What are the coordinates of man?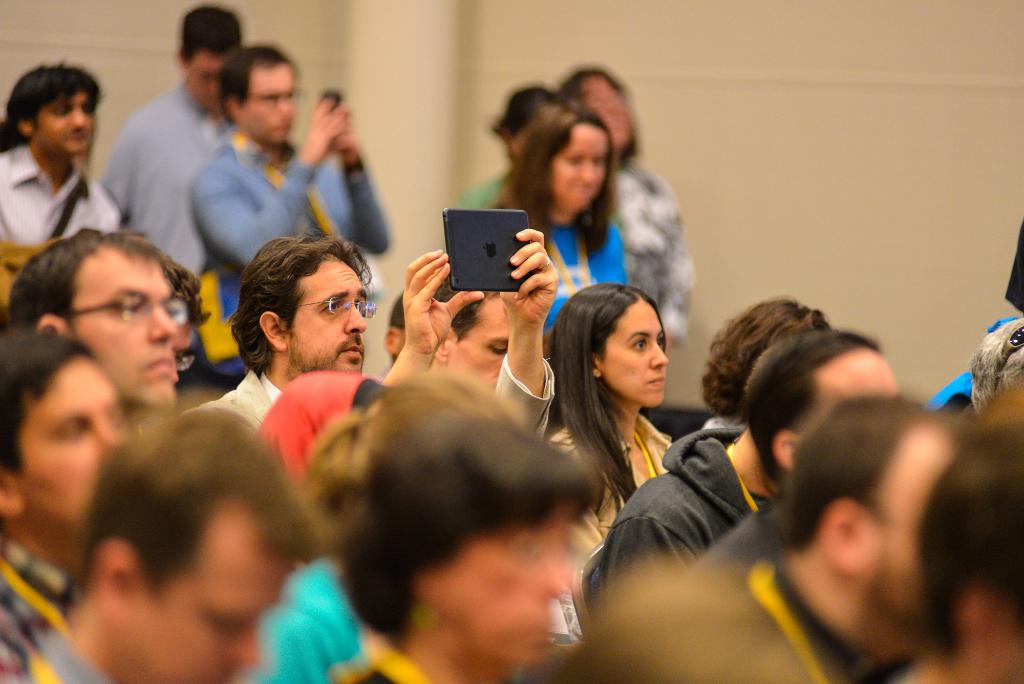
(left=0, top=404, right=324, bottom=683).
